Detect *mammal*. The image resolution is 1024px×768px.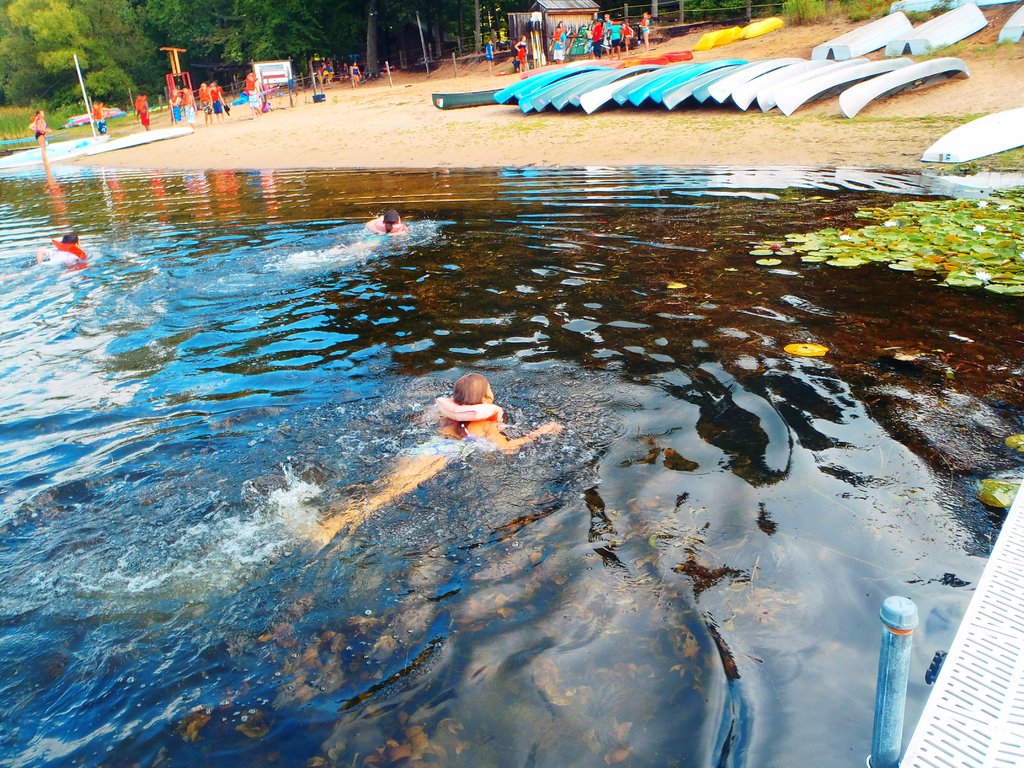
(314, 371, 562, 545).
